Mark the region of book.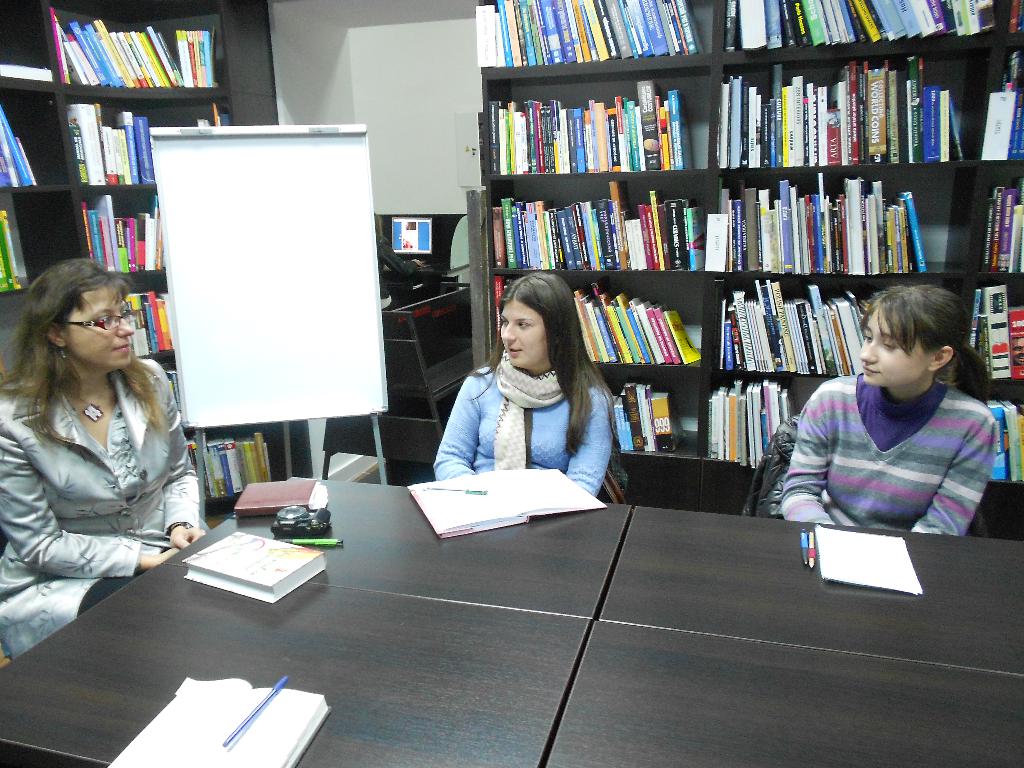
Region: [810,521,920,590].
